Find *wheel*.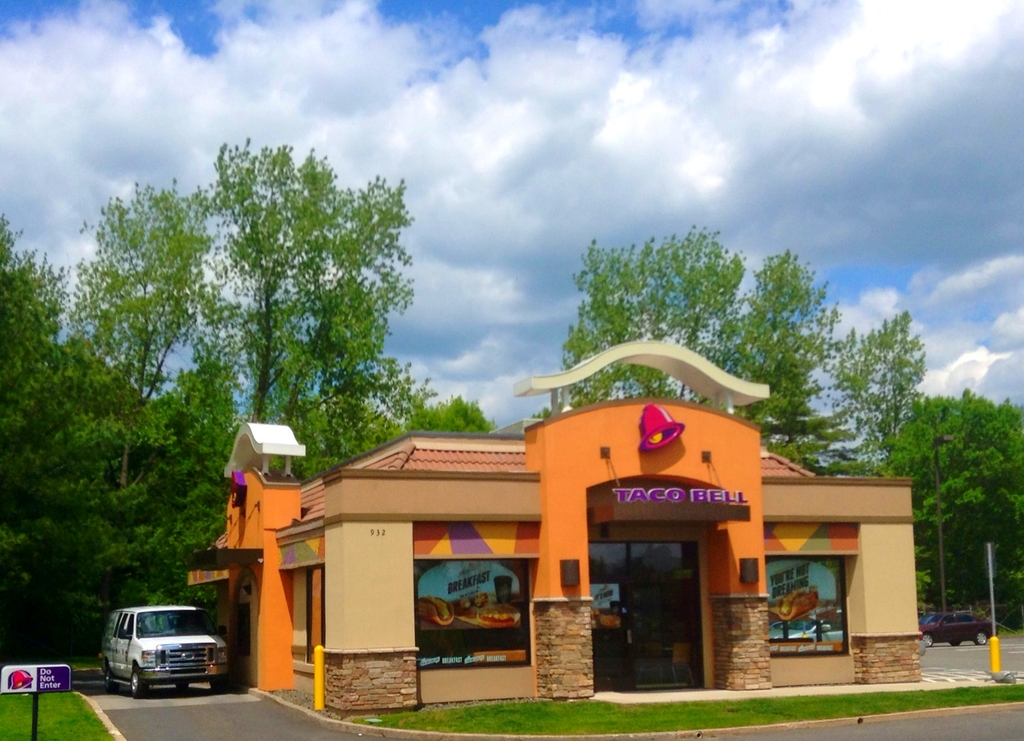
BBox(102, 664, 120, 694).
